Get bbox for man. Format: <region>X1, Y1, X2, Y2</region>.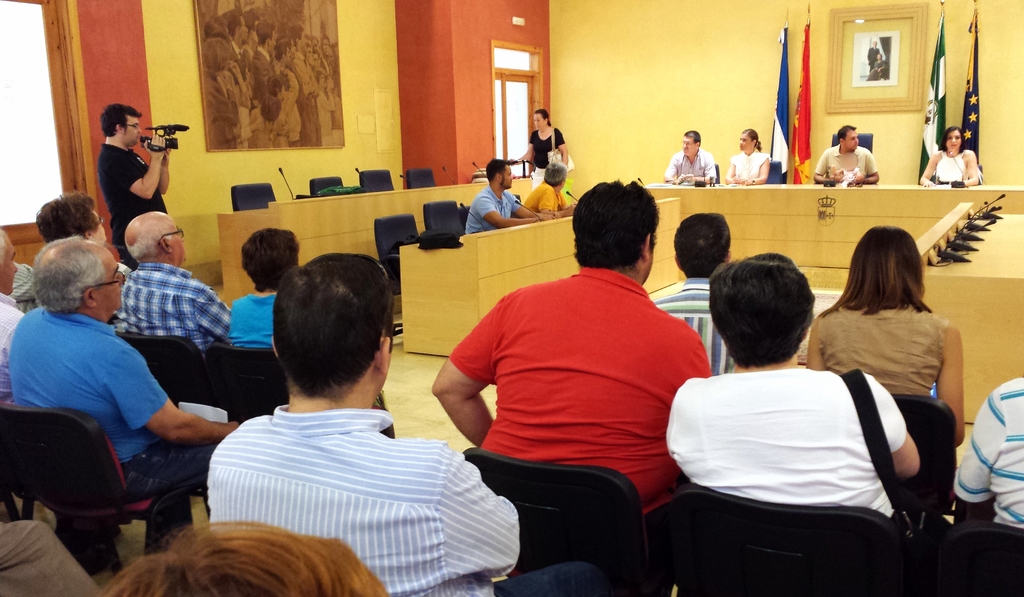
<region>98, 99, 172, 275</region>.
